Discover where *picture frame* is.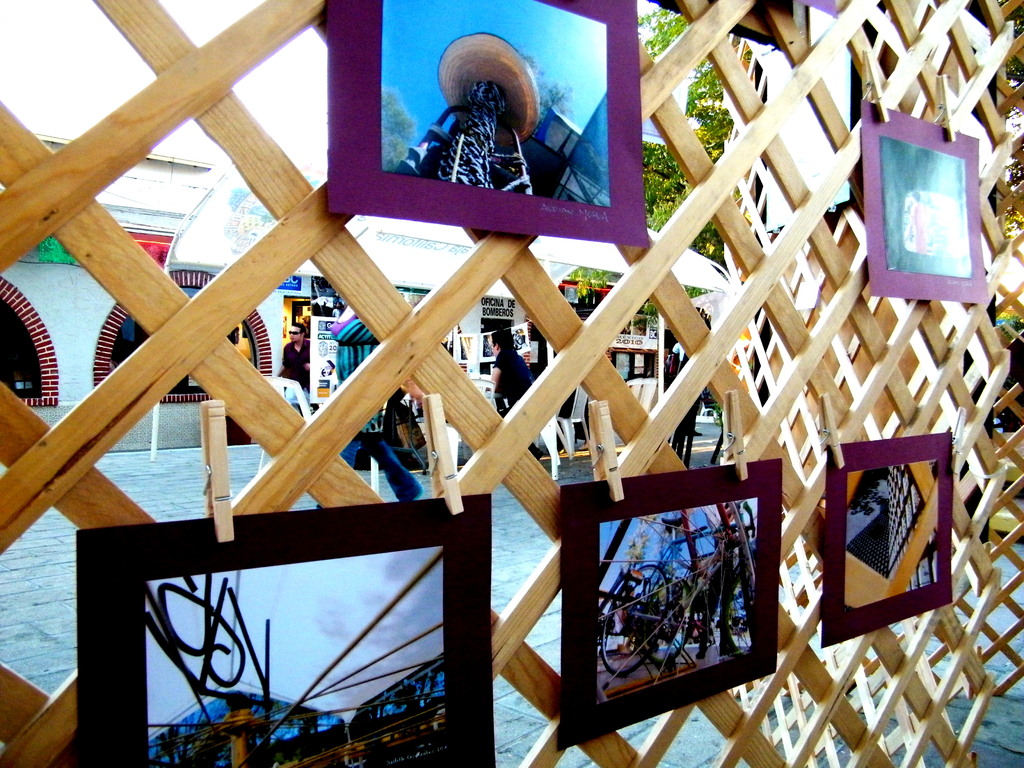
Discovered at {"left": 650, "top": 0, "right": 812, "bottom": 44}.
